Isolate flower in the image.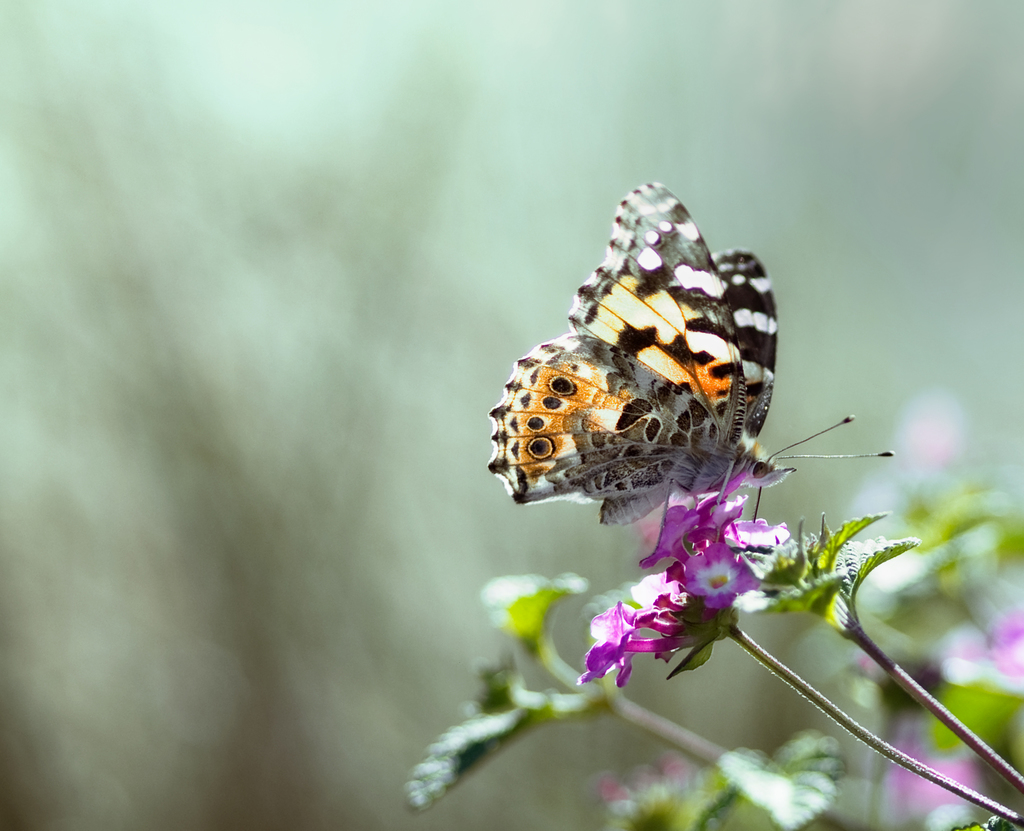
Isolated region: left=659, top=539, right=760, bottom=621.
